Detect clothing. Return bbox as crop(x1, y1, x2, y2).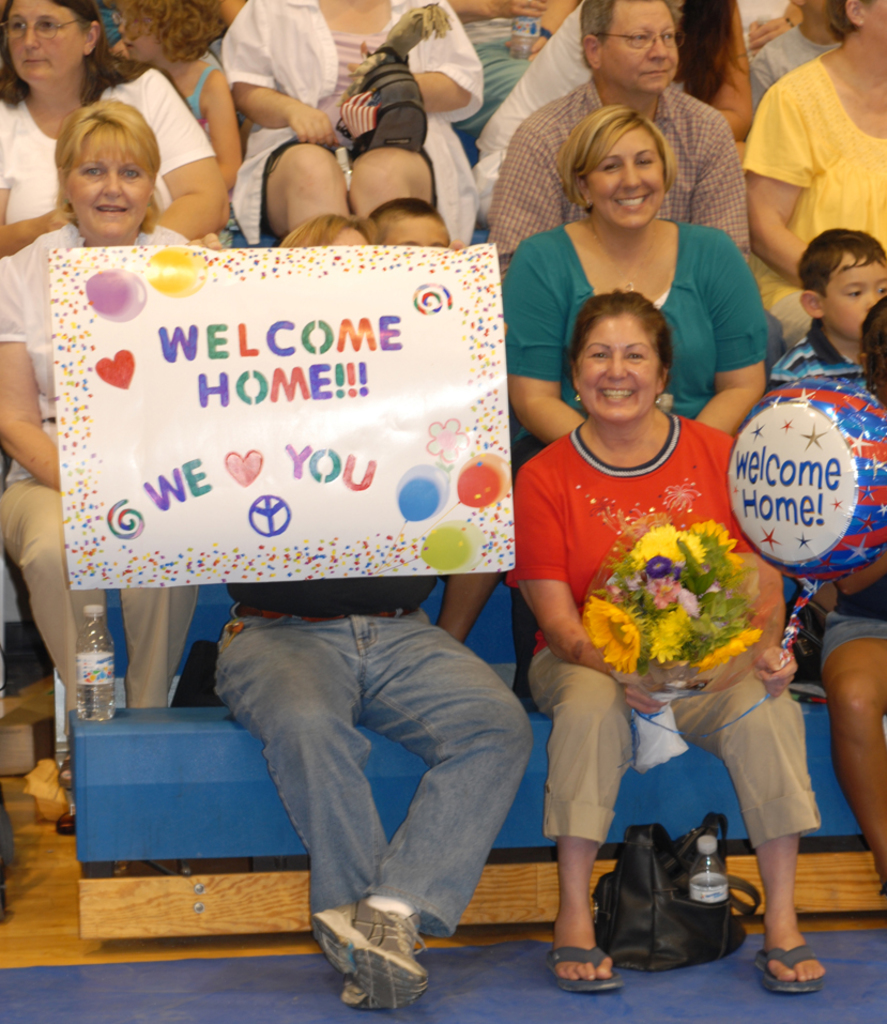
crop(216, 0, 481, 248).
